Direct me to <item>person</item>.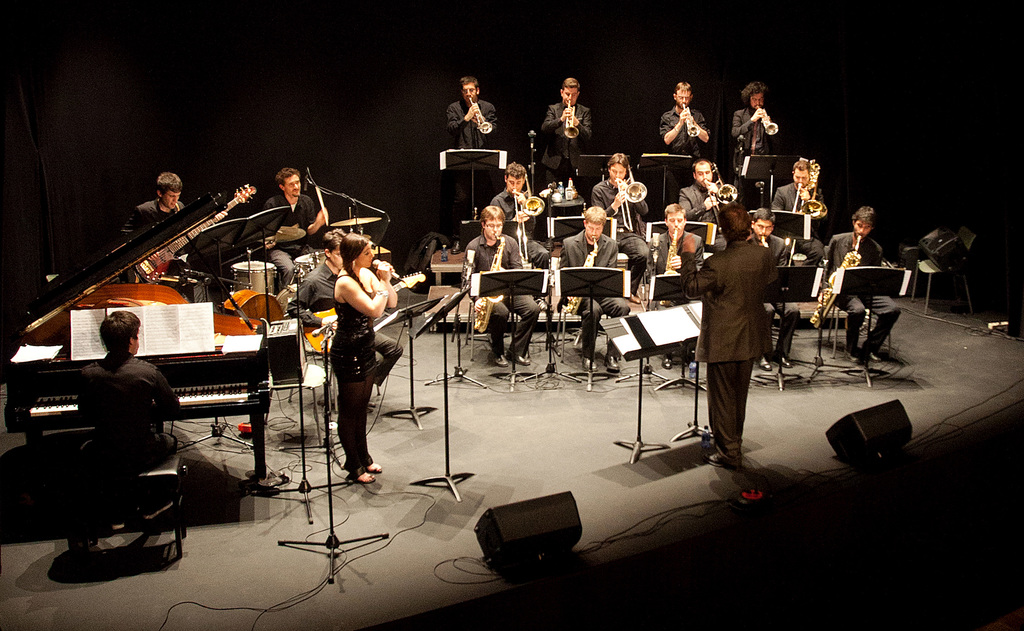
Direction: x1=131, y1=167, x2=216, y2=271.
